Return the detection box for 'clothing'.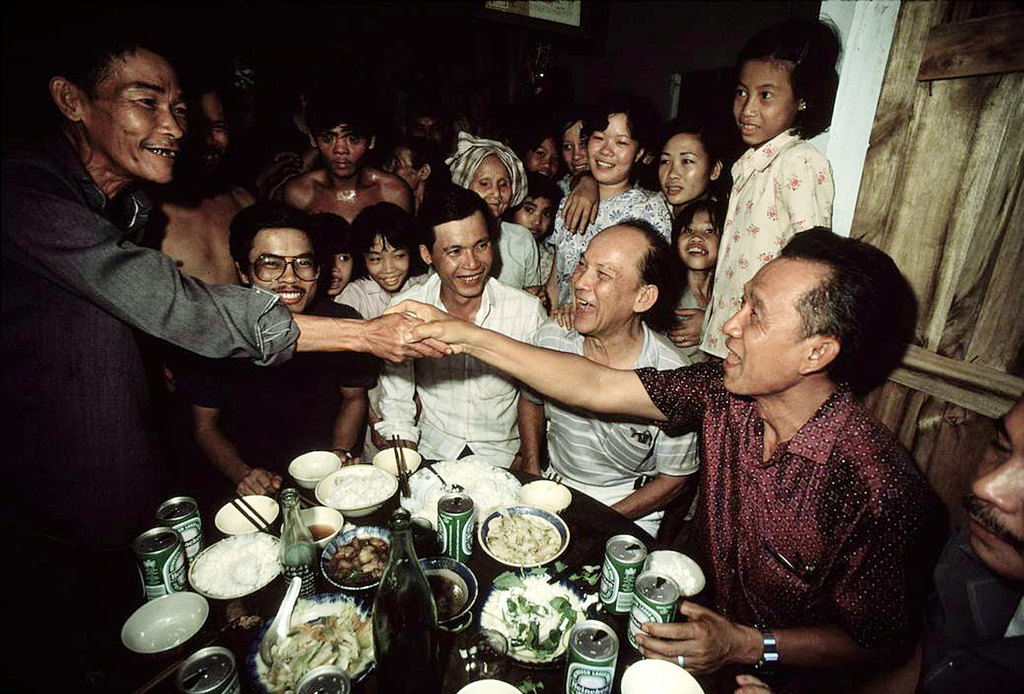
BBox(633, 354, 952, 693).
